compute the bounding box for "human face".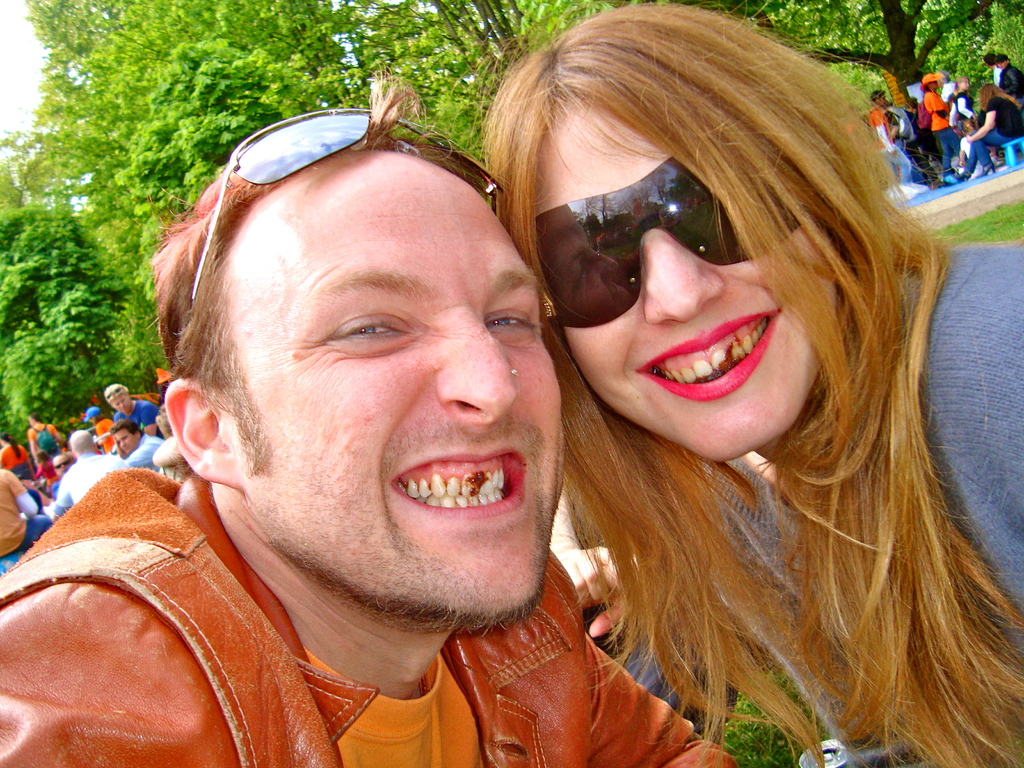
bbox(246, 160, 564, 621).
